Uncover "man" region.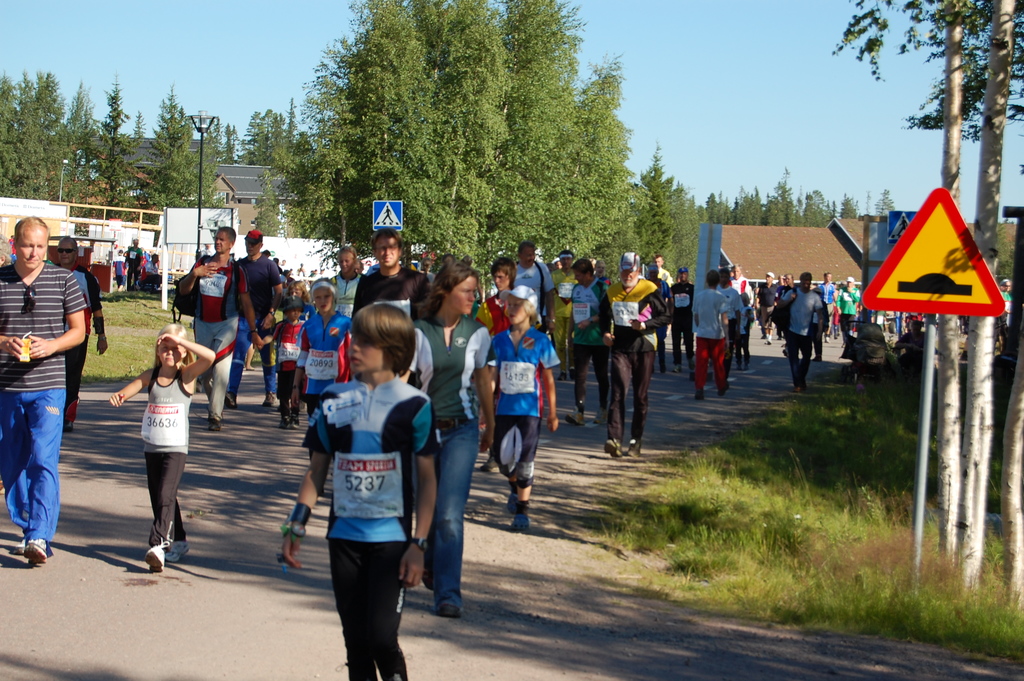
Uncovered: {"x1": 755, "y1": 268, "x2": 778, "y2": 344}.
